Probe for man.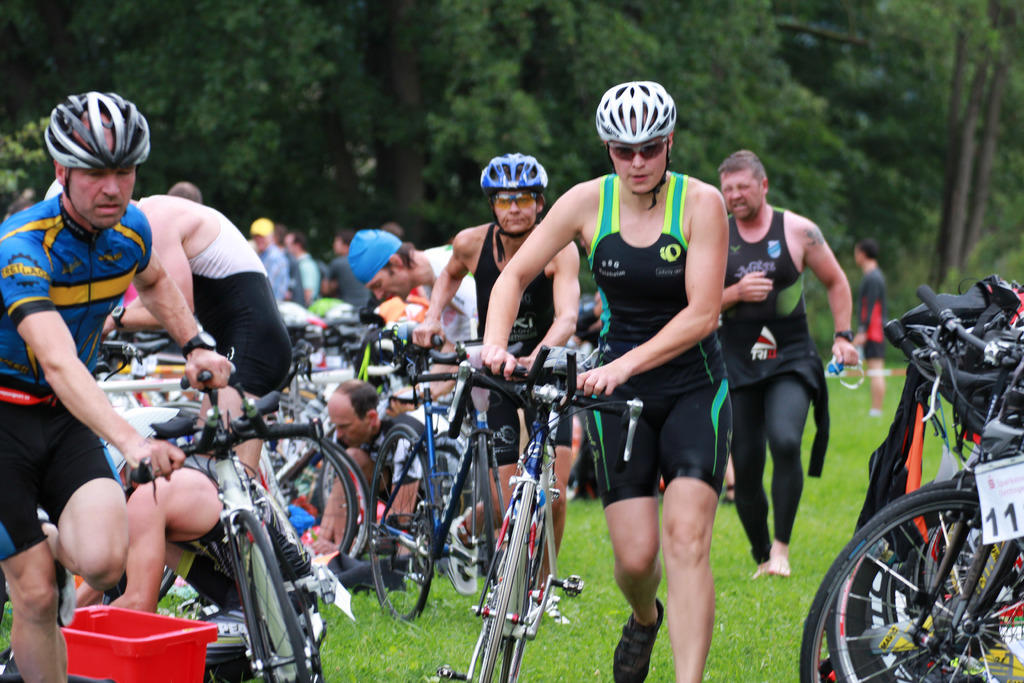
Probe result: (left=0, top=88, right=229, bottom=682).
